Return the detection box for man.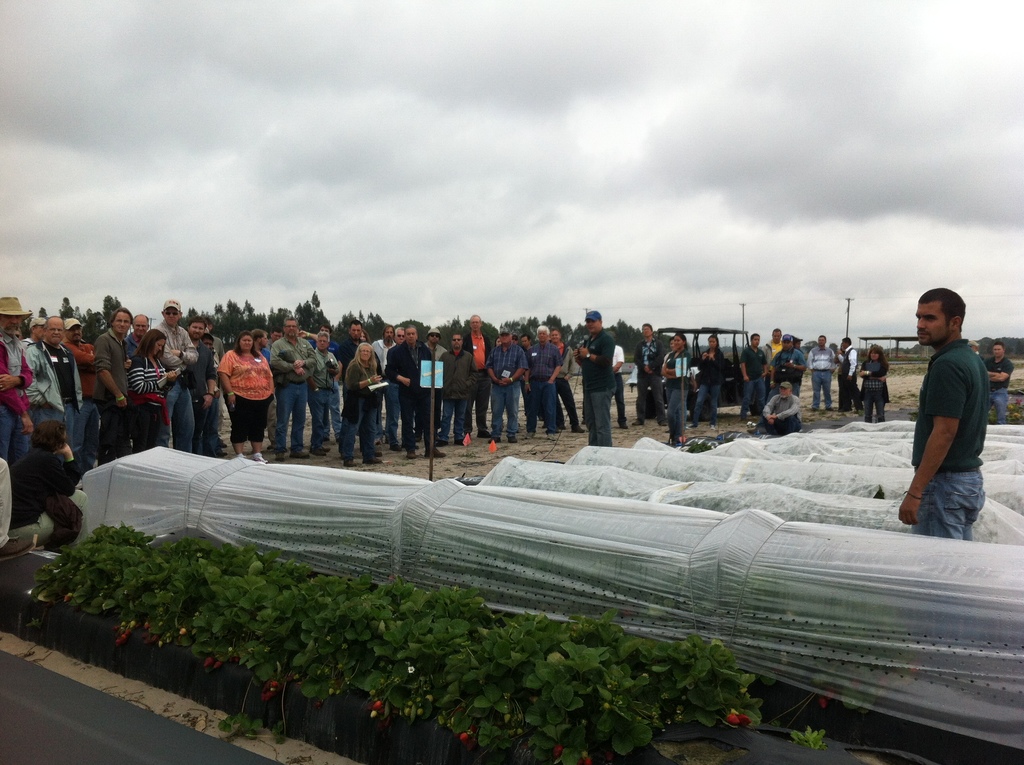
[767,335,806,394].
